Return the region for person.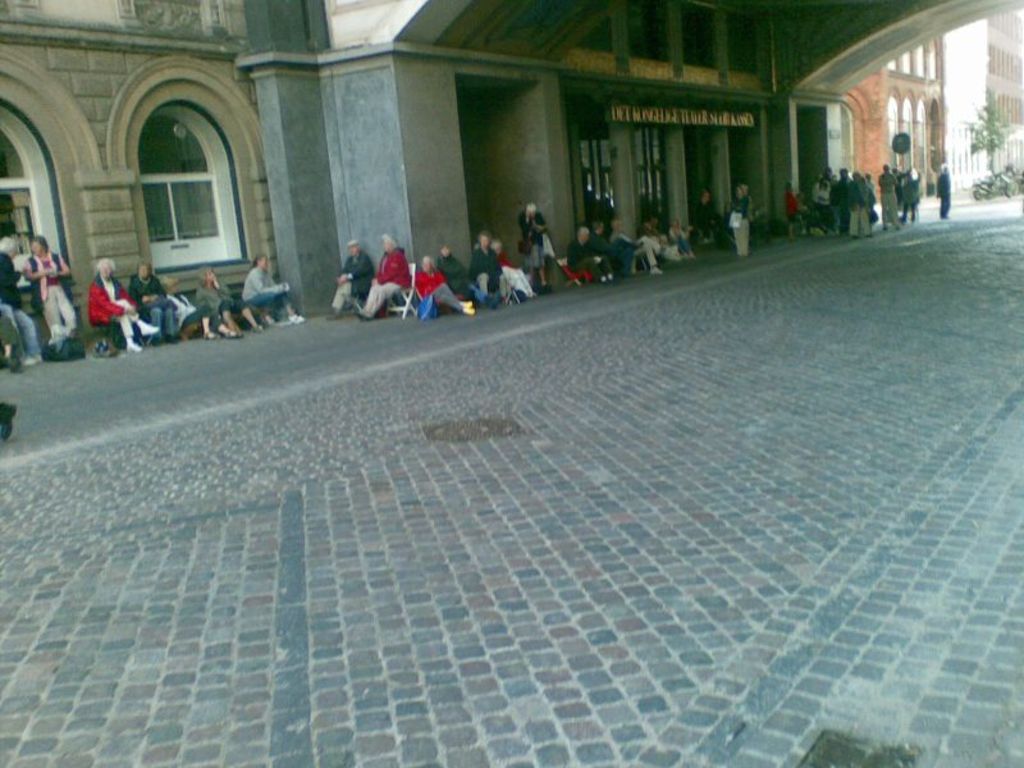
bbox=[620, 227, 662, 269].
